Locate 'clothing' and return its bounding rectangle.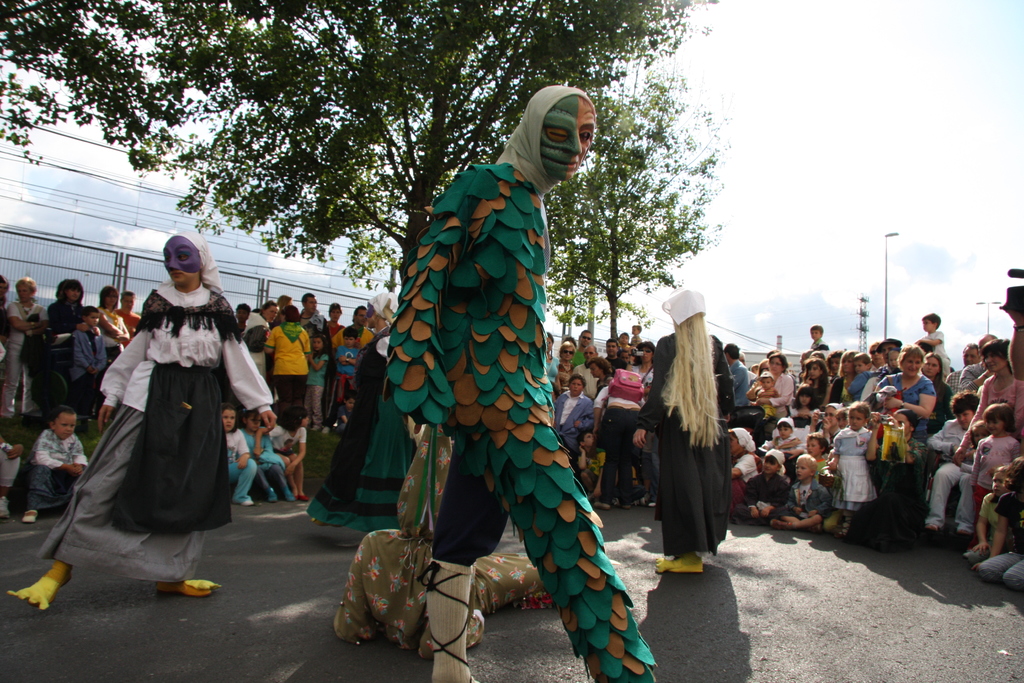
region(305, 353, 326, 424).
